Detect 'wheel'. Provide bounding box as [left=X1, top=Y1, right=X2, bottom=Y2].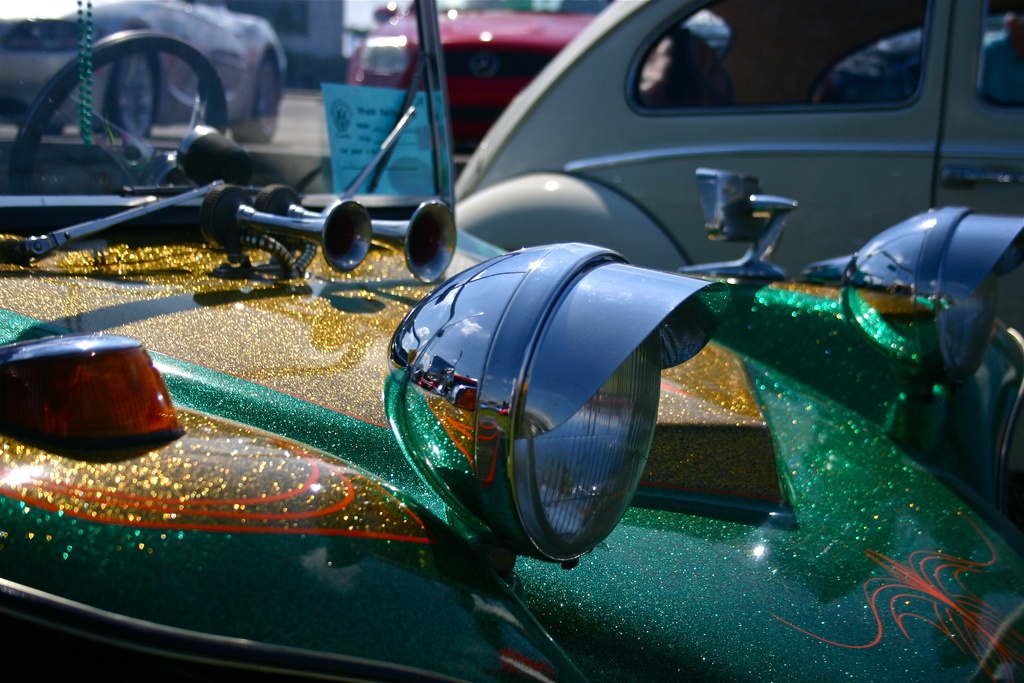
[left=95, top=49, right=158, bottom=138].
